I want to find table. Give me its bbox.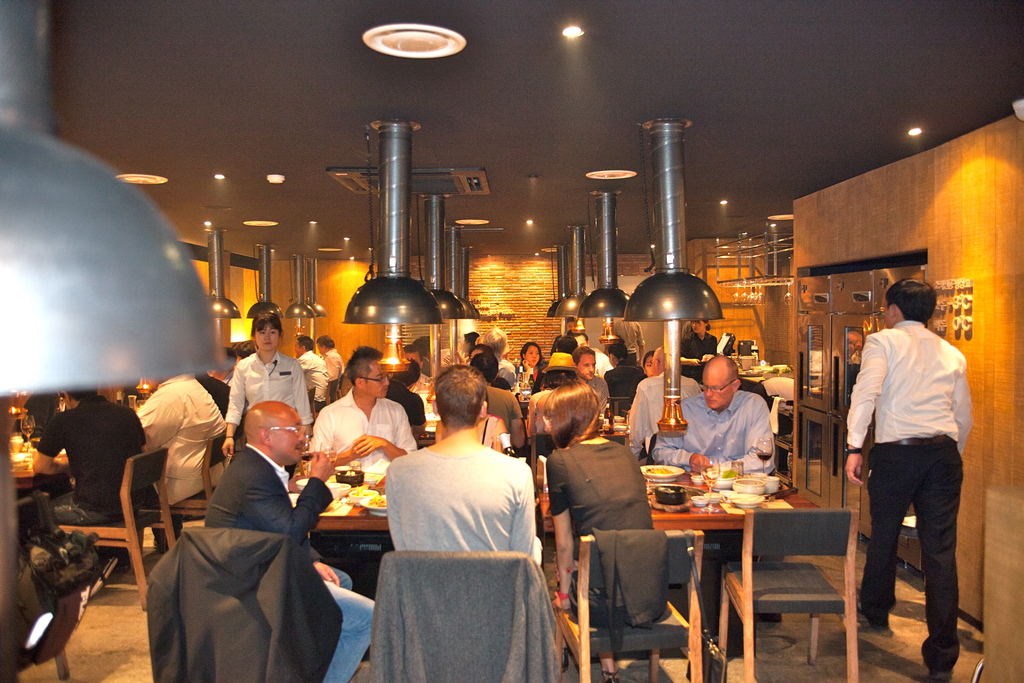
rect(129, 452, 468, 547).
